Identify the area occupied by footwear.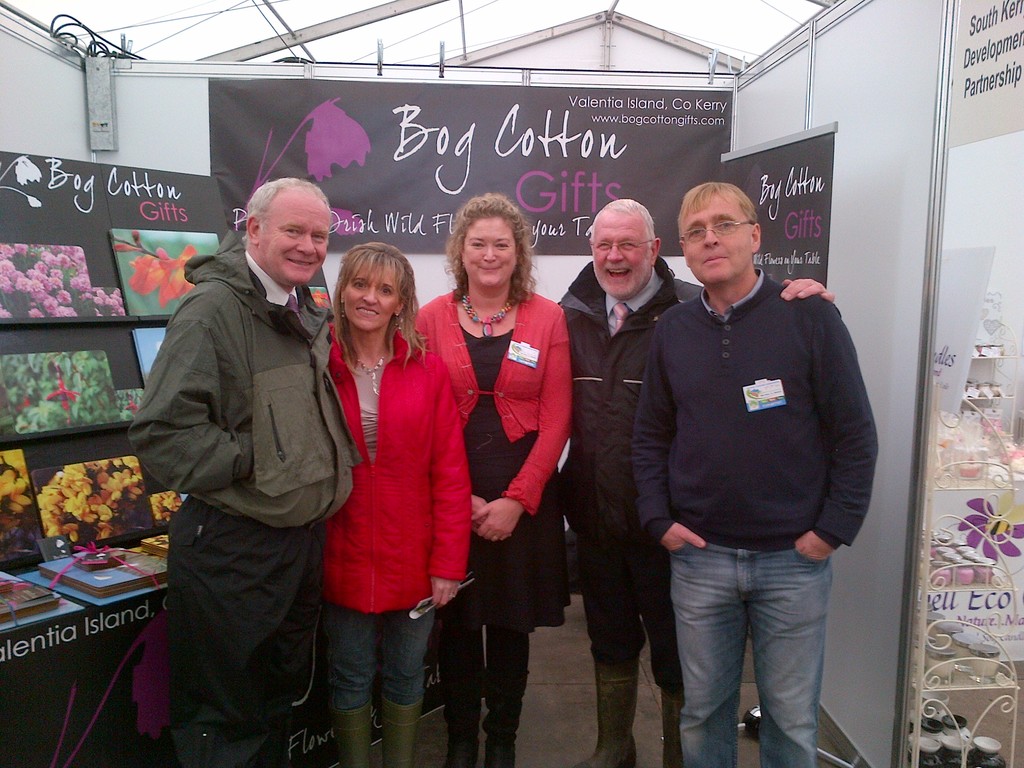
Area: bbox=[377, 694, 428, 767].
